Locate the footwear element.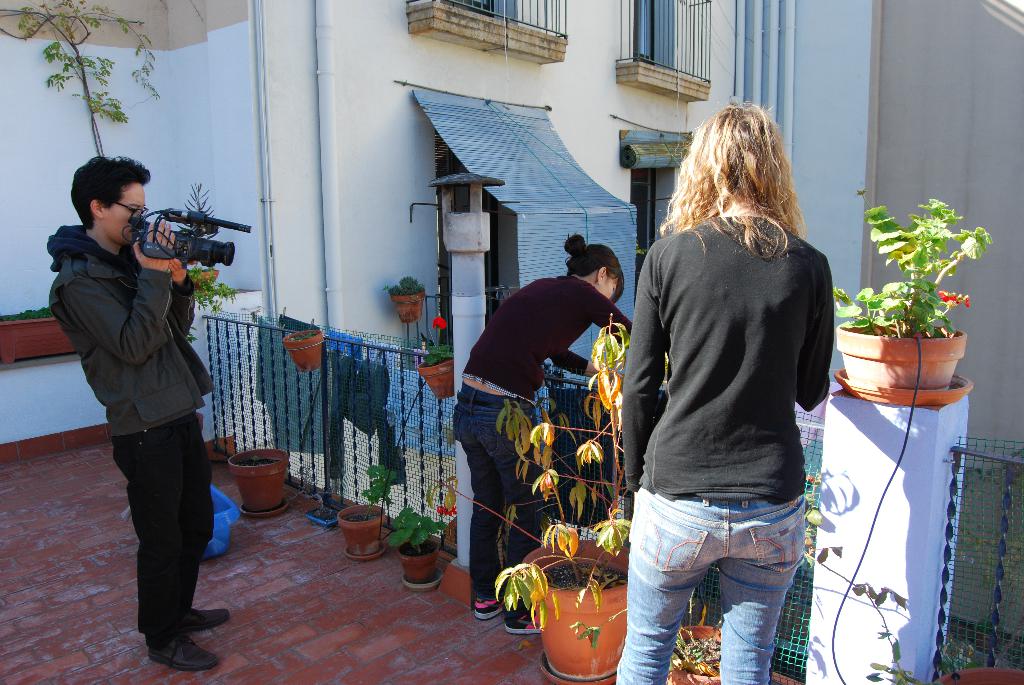
Element bbox: region(186, 608, 228, 631).
